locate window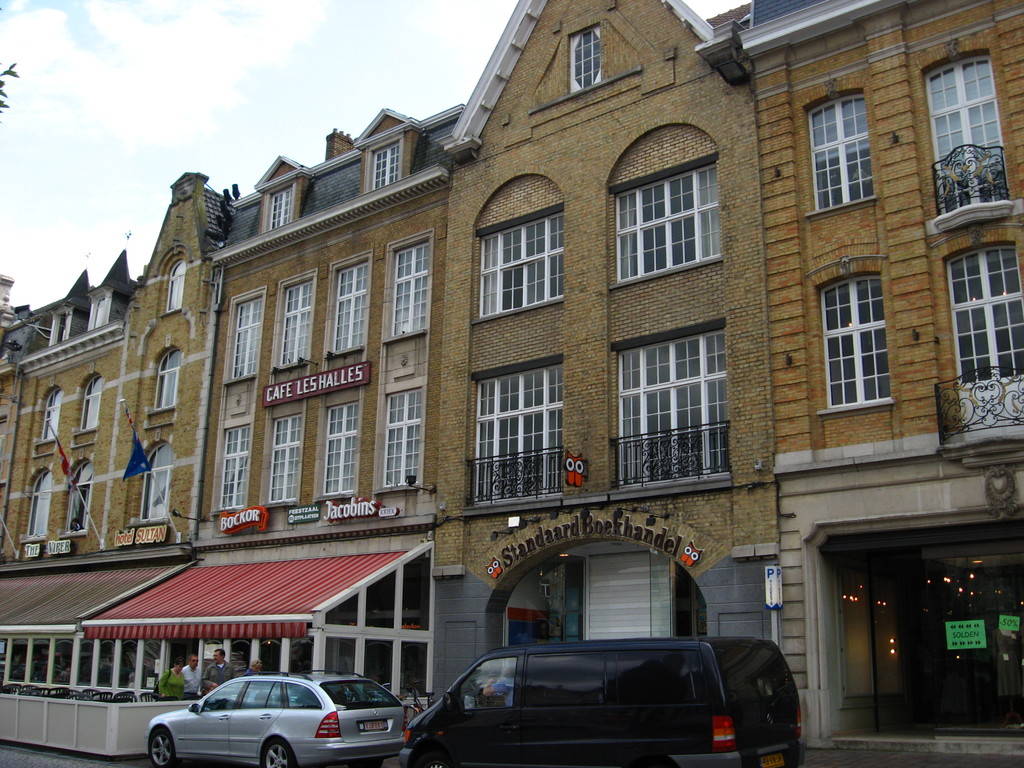
crop(154, 342, 179, 407)
